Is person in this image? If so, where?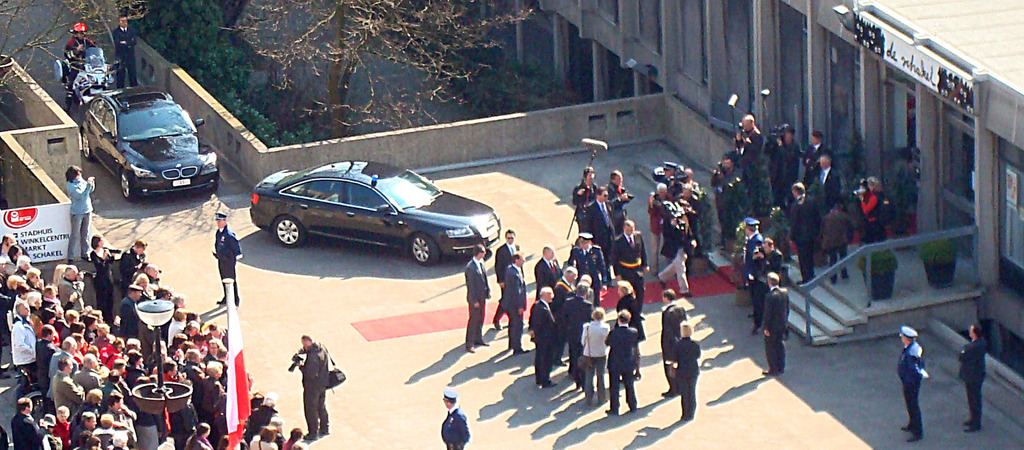
Yes, at (left=58, top=21, right=90, bottom=104).
